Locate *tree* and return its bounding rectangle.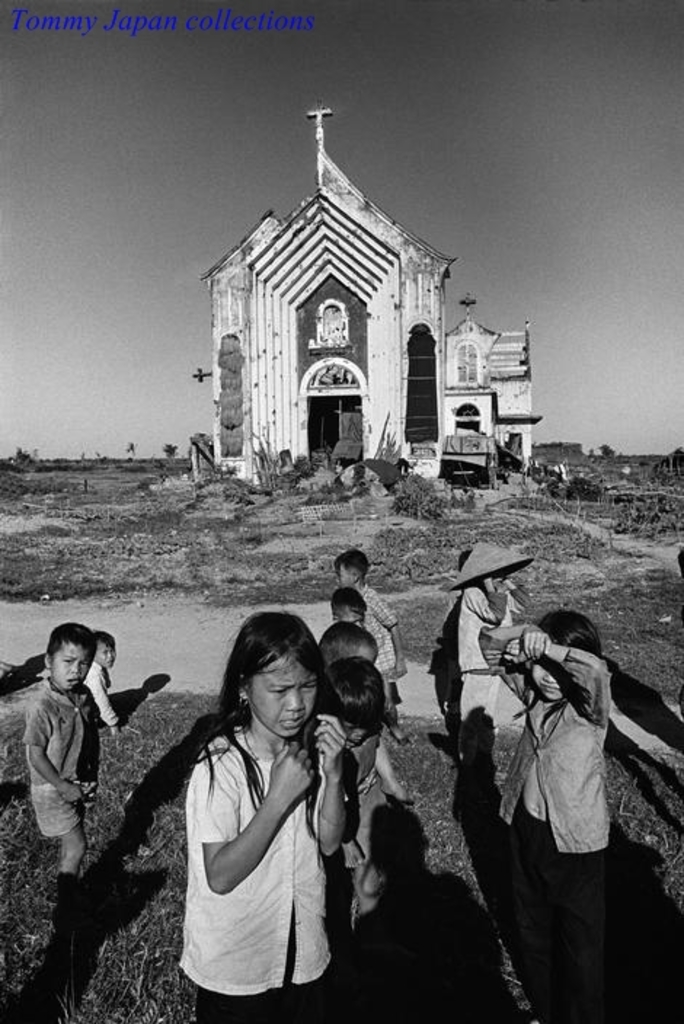
<box>156,439,179,464</box>.
